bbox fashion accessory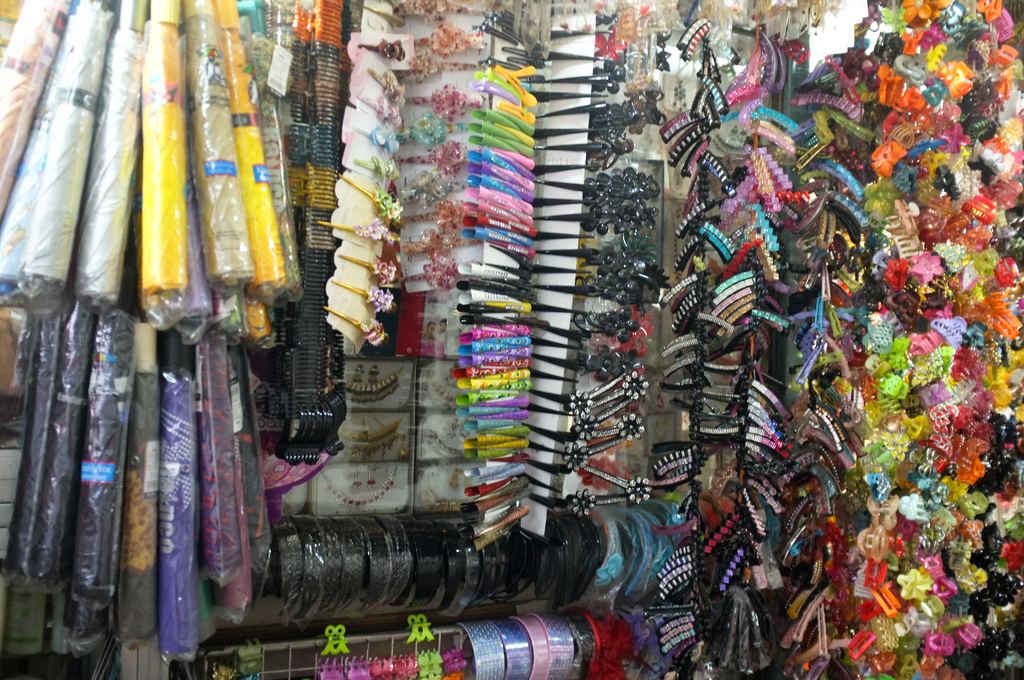
bbox=[364, 473, 380, 490]
